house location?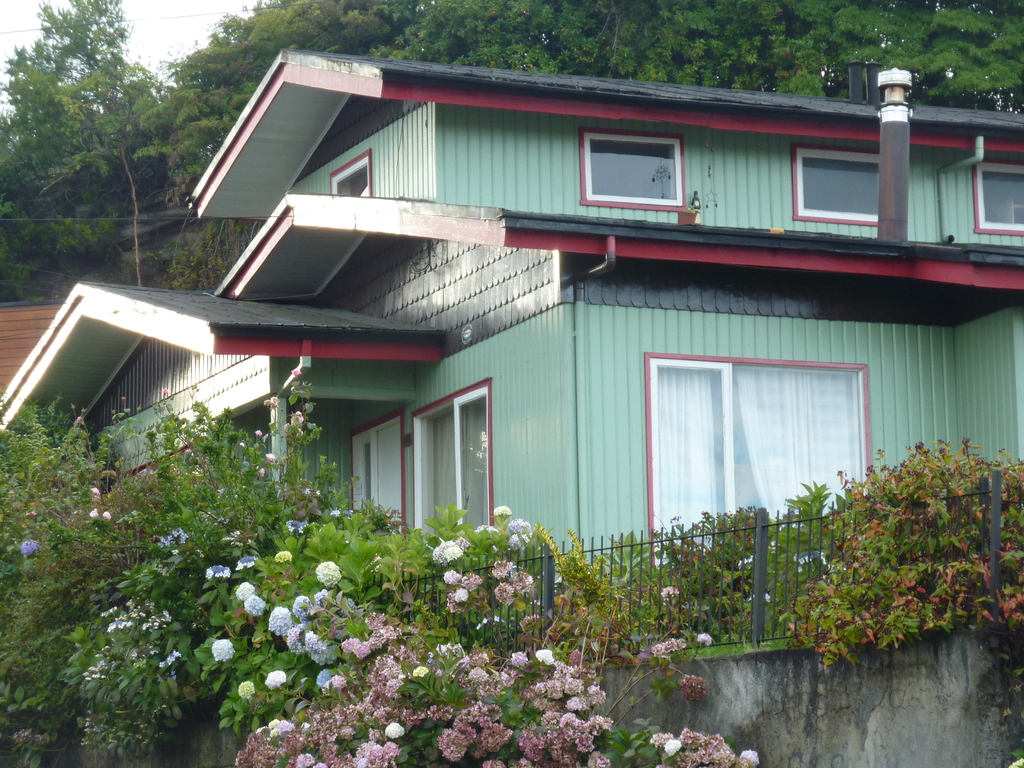
(98,0,1004,662)
